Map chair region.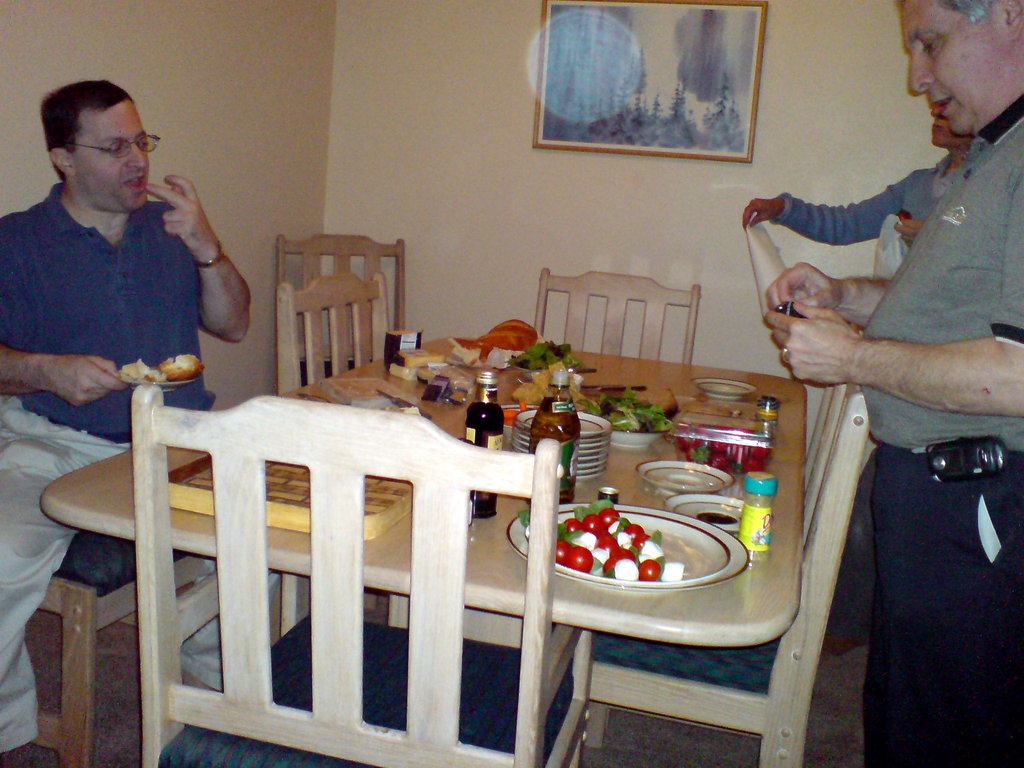
Mapped to l=527, t=269, r=703, b=360.
